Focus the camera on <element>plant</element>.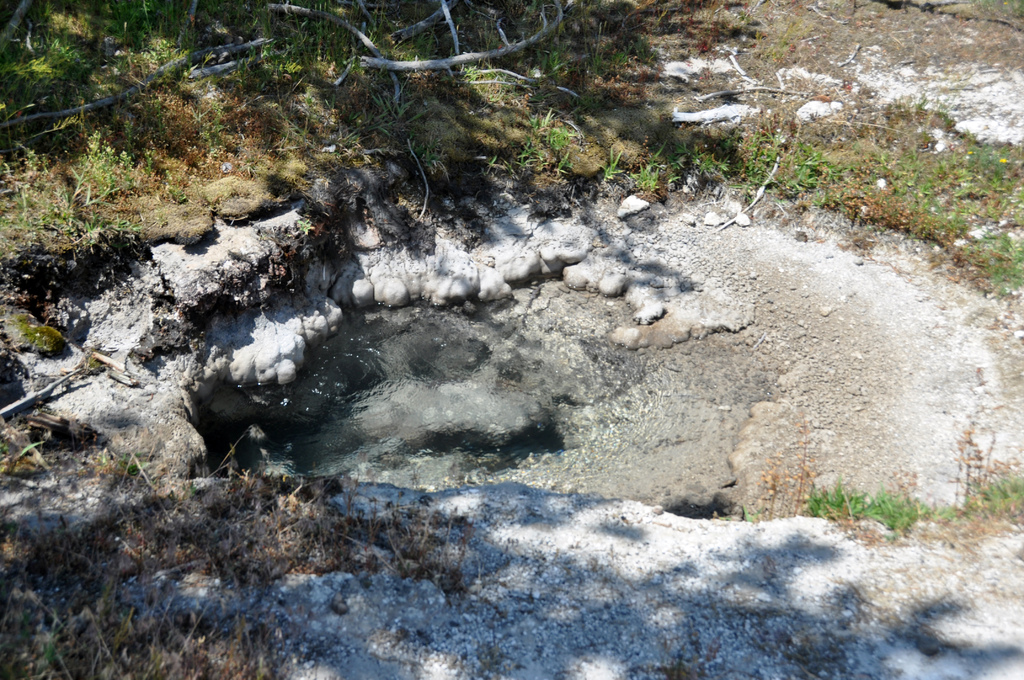
Focus region: l=957, t=467, r=1023, b=521.
